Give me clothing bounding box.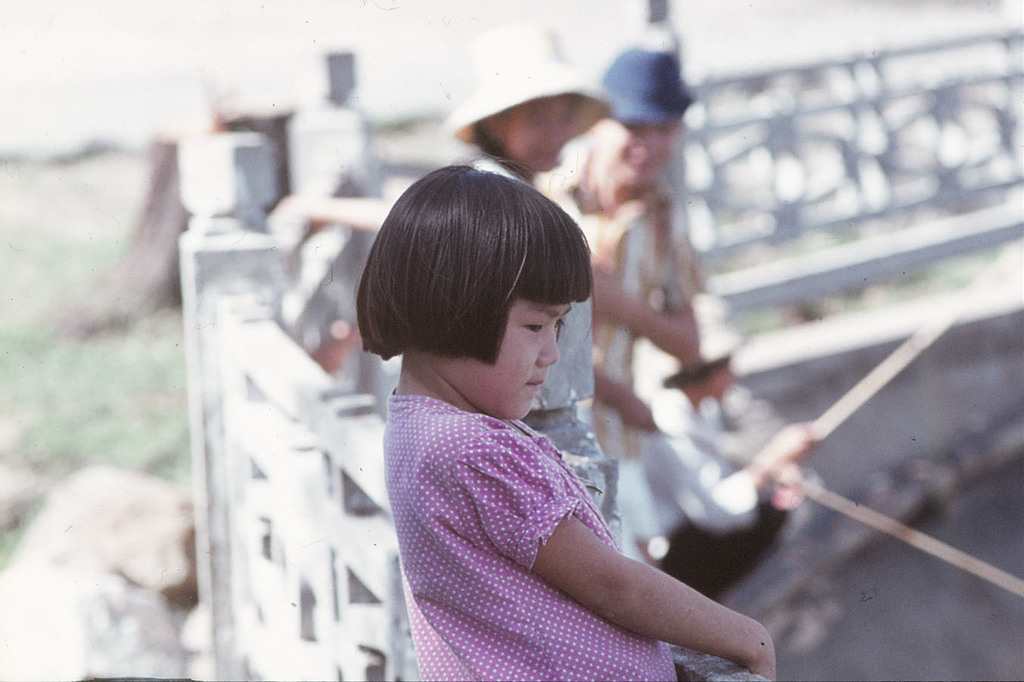
locate(596, 68, 689, 129).
